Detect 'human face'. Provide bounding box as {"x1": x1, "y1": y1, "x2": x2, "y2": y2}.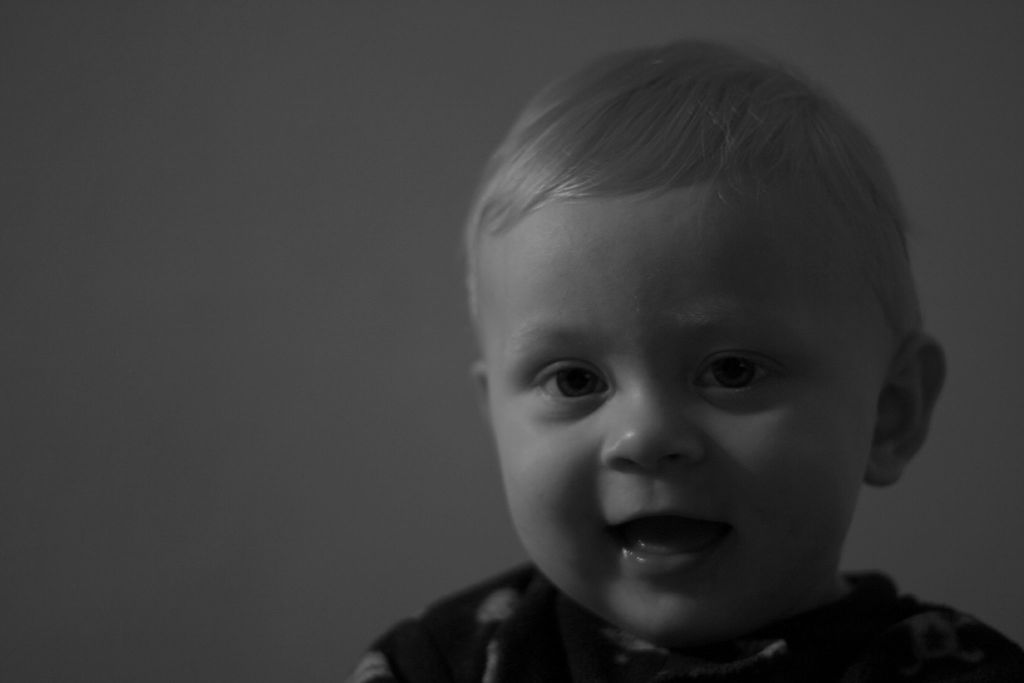
{"x1": 483, "y1": 194, "x2": 873, "y2": 641}.
